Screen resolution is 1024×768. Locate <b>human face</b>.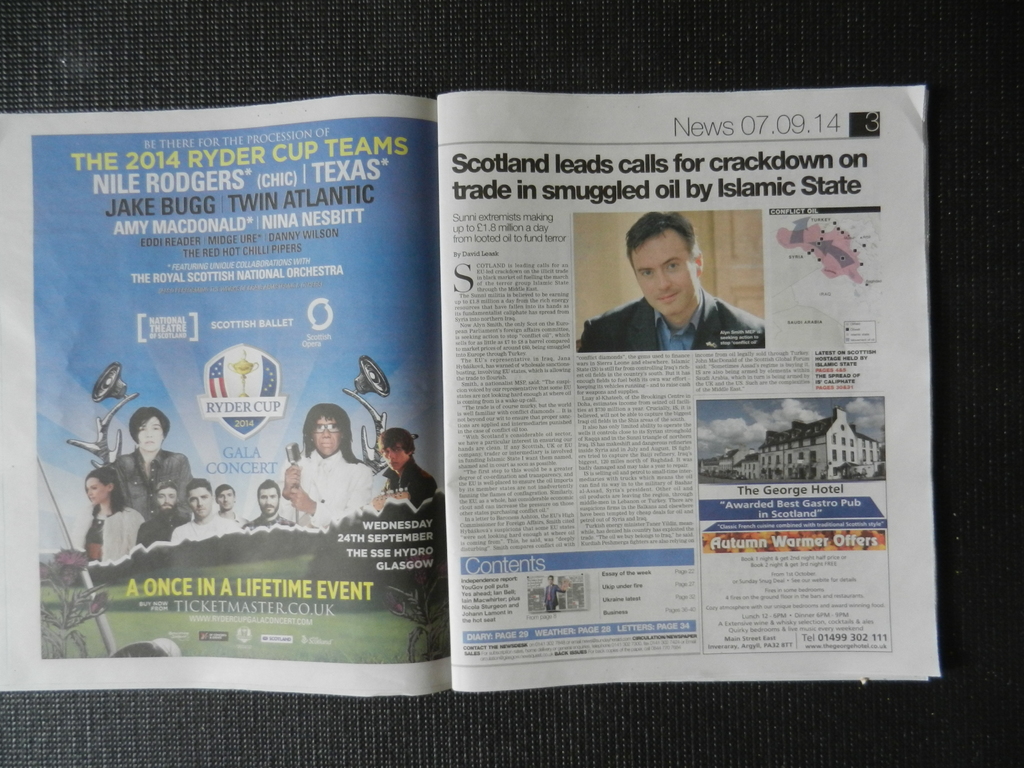
151,480,177,512.
